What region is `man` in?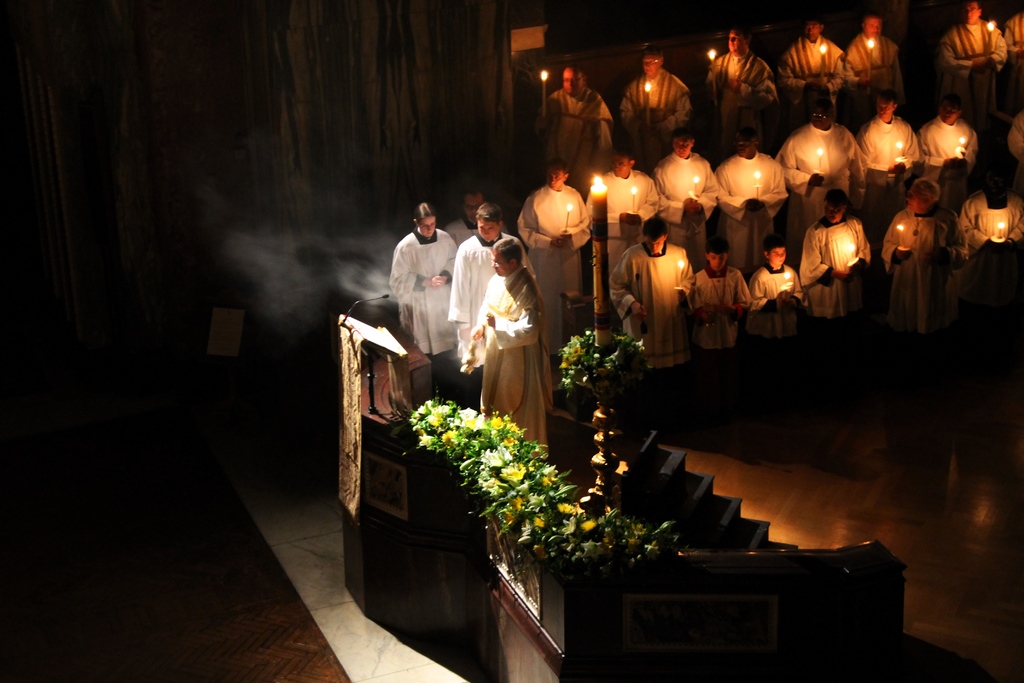
locate(931, 0, 1012, 129).
